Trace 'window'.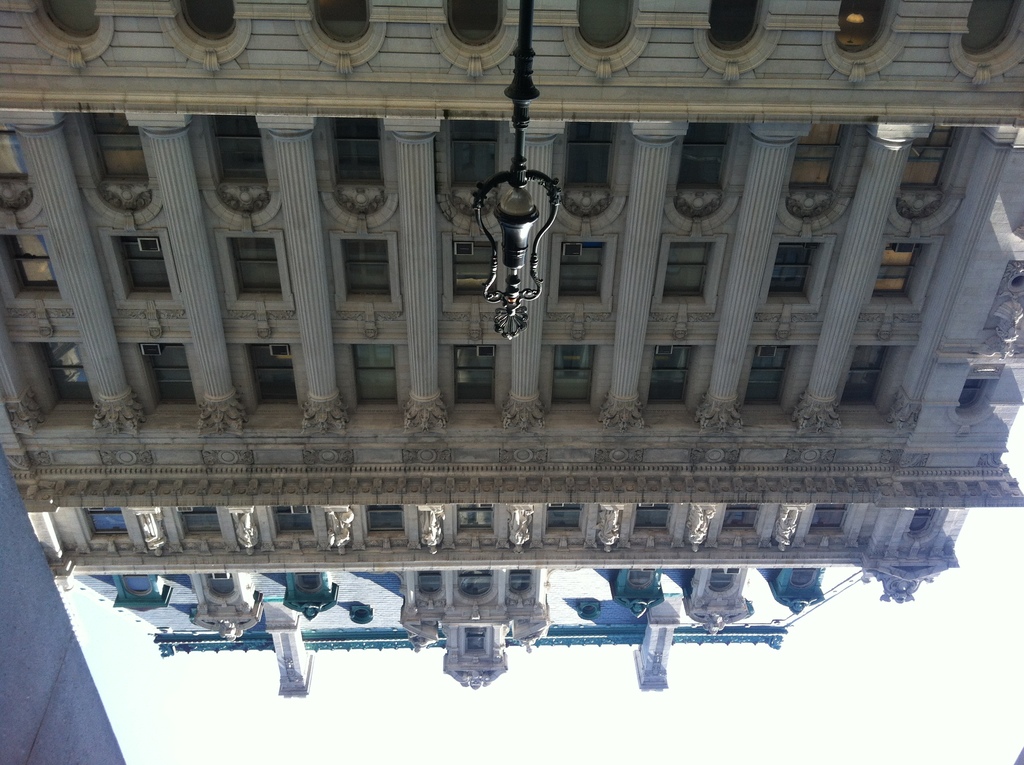
Traced to x1=447, y1=238, x2=495, y2=311.
